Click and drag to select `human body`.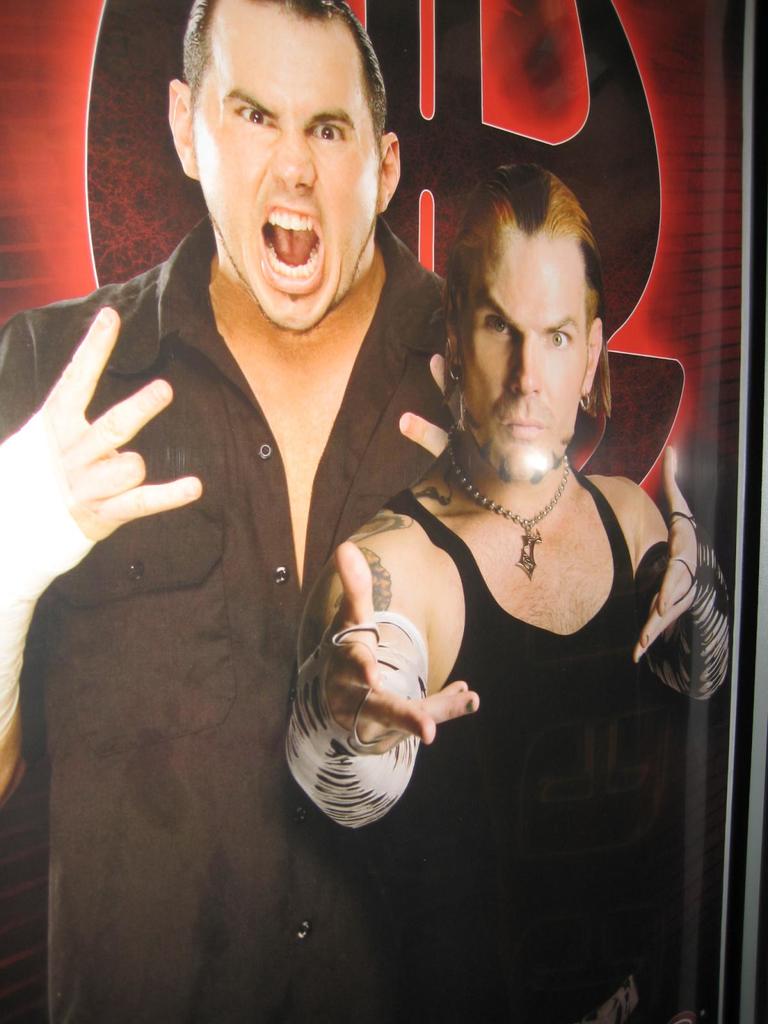
Selection: x1=3 y1=1 x2=406 y2=1022.
